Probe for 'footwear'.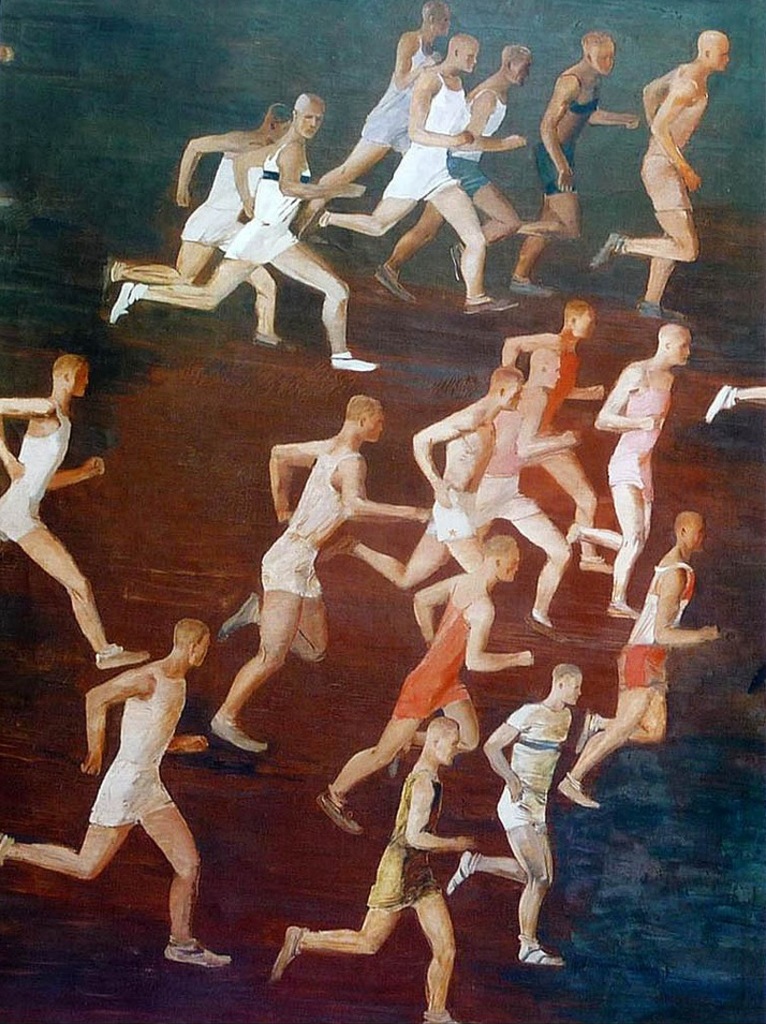
Probe result: select_region(372, 265, 421, 303).
